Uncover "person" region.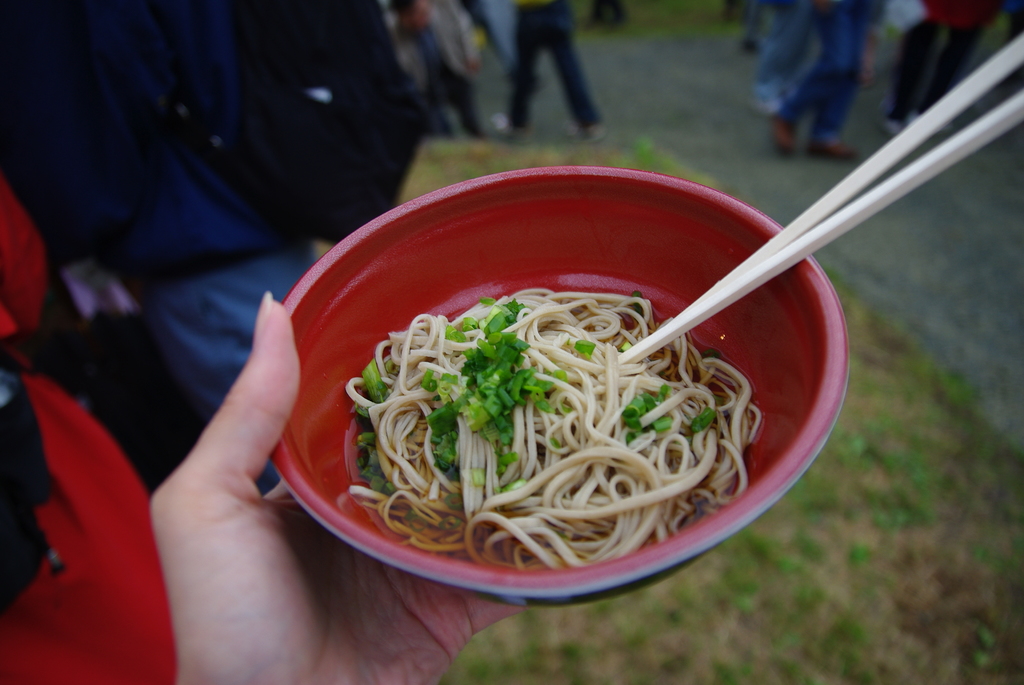
Uncovered: BBox(0, 185, 528, 684).
